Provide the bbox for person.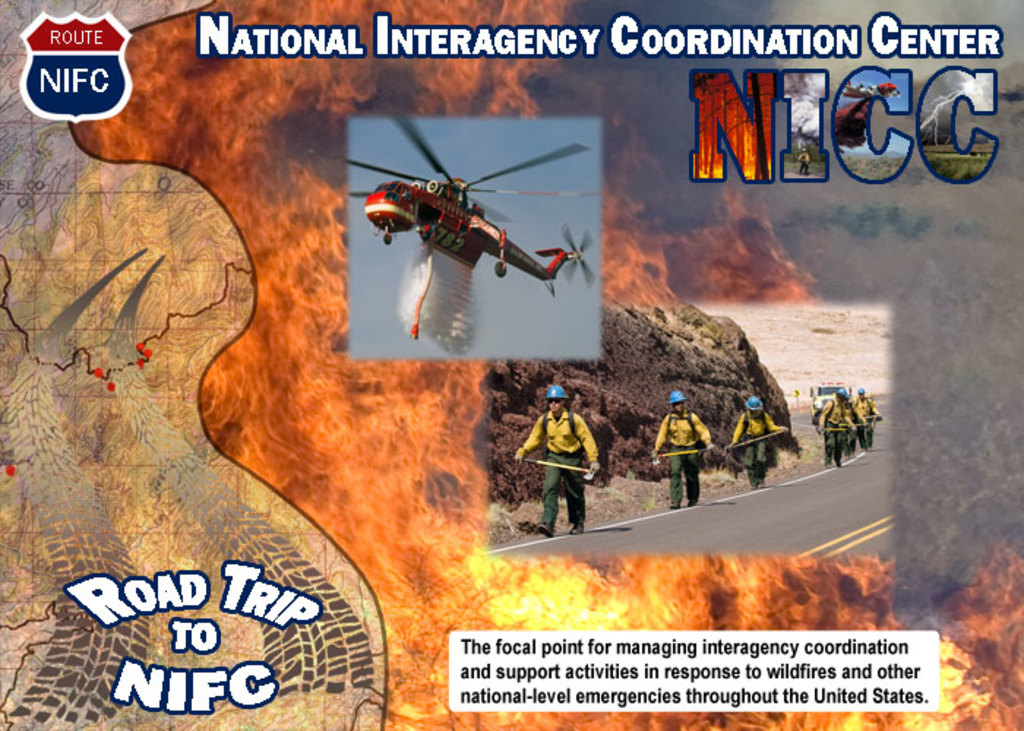
727,393,788,487.
